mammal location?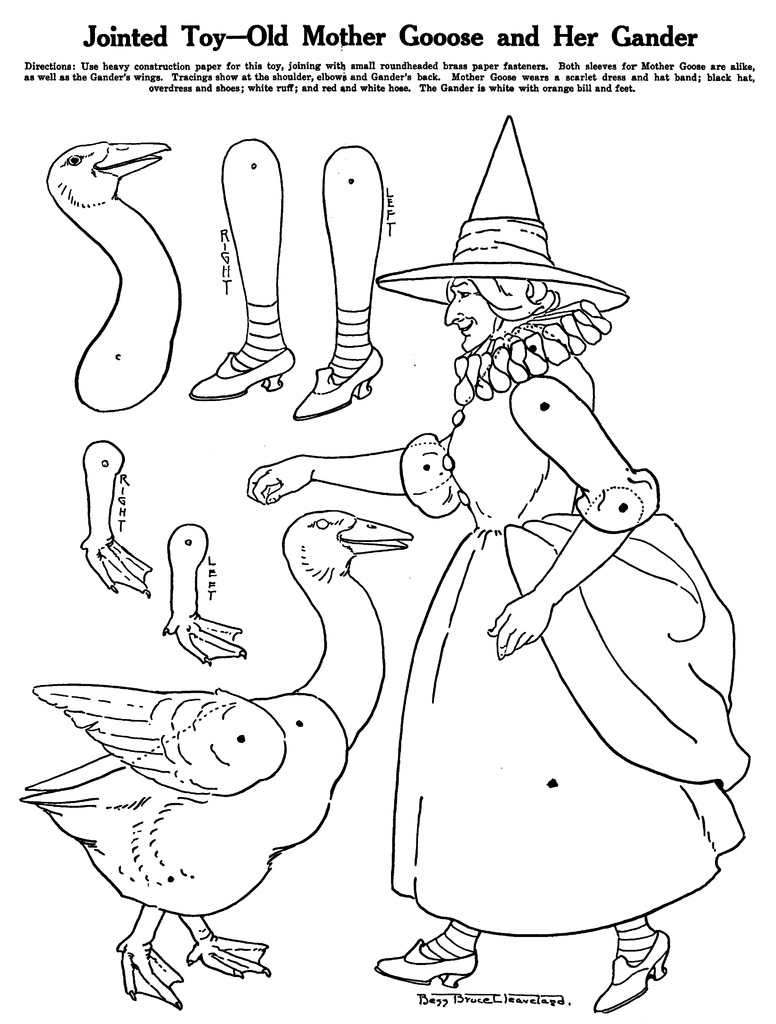
[x1=312, y1=280, x2=744, y2=971]
